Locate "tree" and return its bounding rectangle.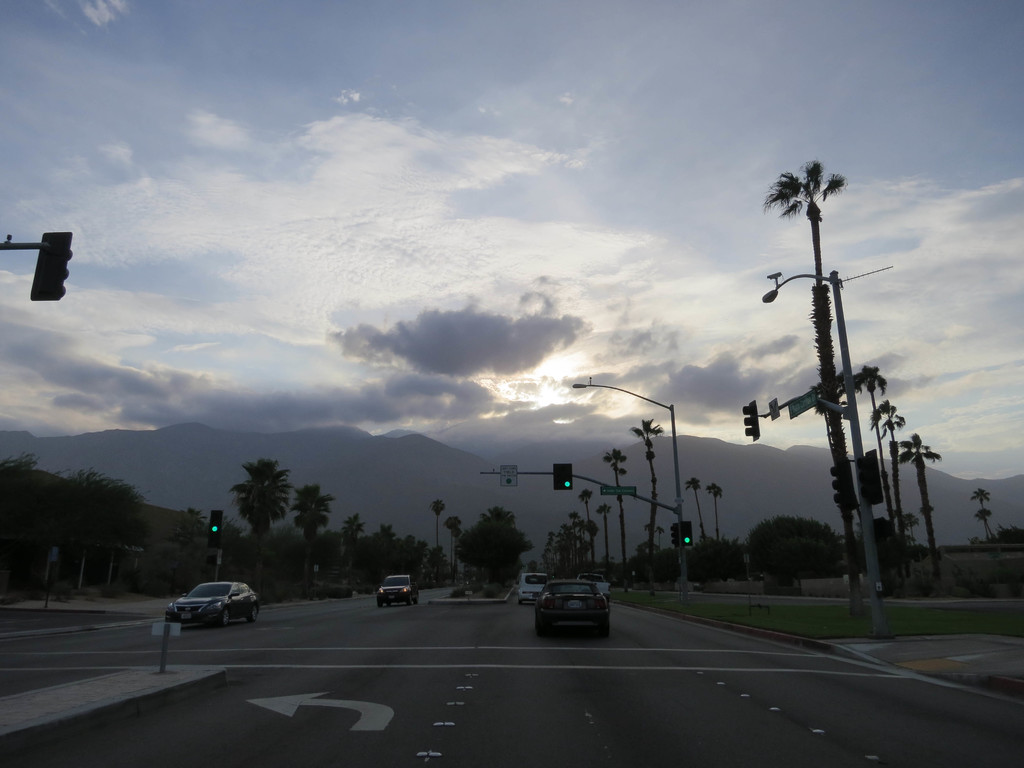
pyautogui.locateOnScreen(763, 163, 852, 592).
